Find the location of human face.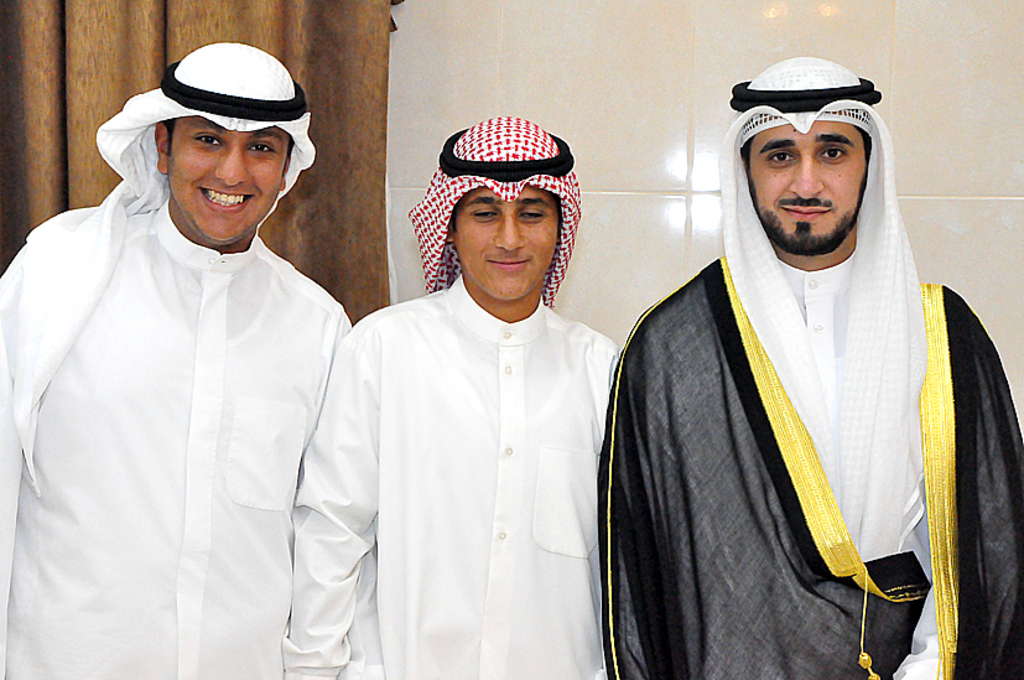
Location: bbox(168, 116, 292, 242).
